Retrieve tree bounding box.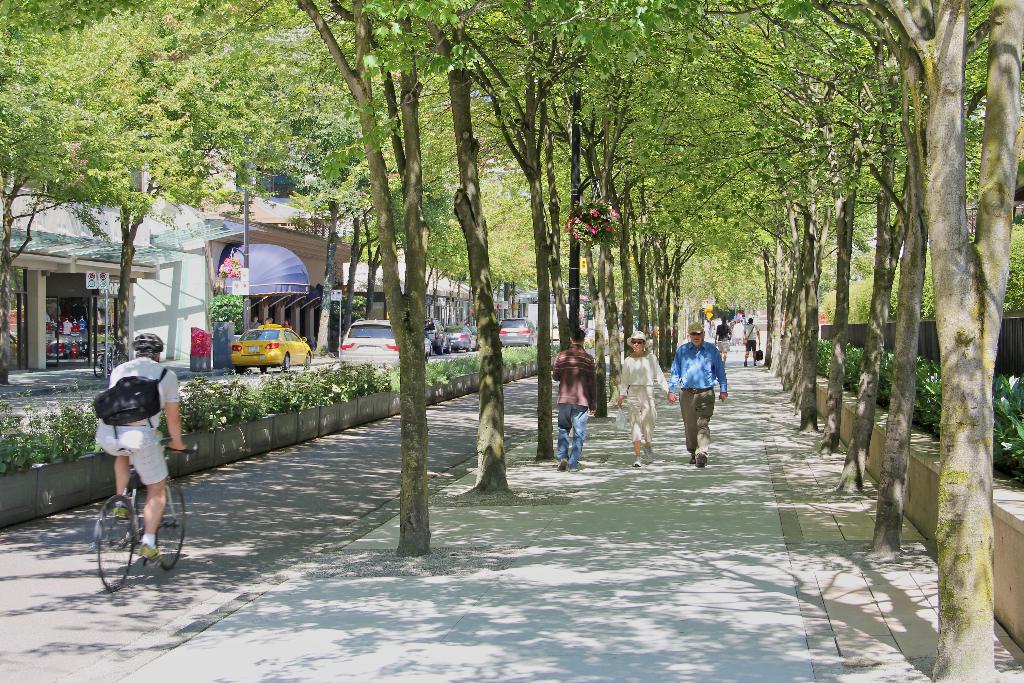
Bounding box: 406/0/557/493.
